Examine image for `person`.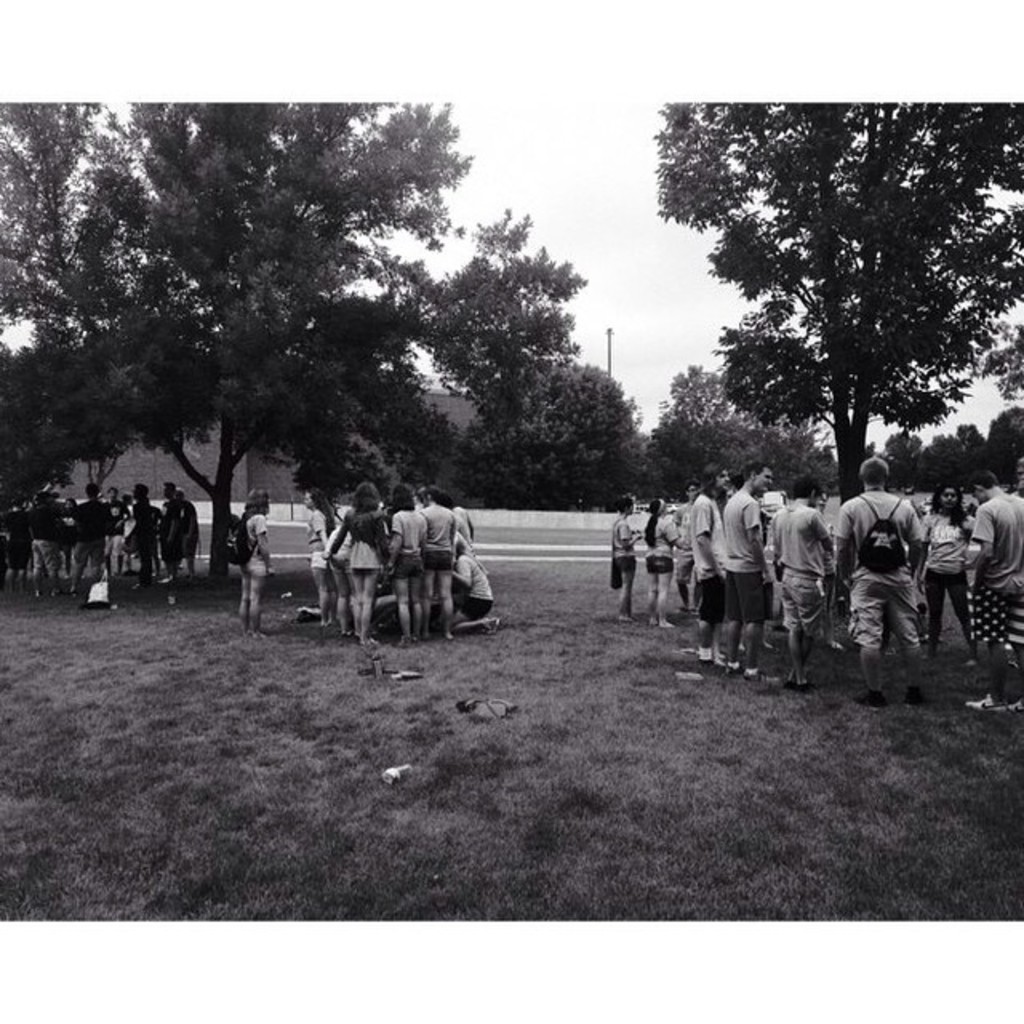
Examination result: 458 522 494 576.
